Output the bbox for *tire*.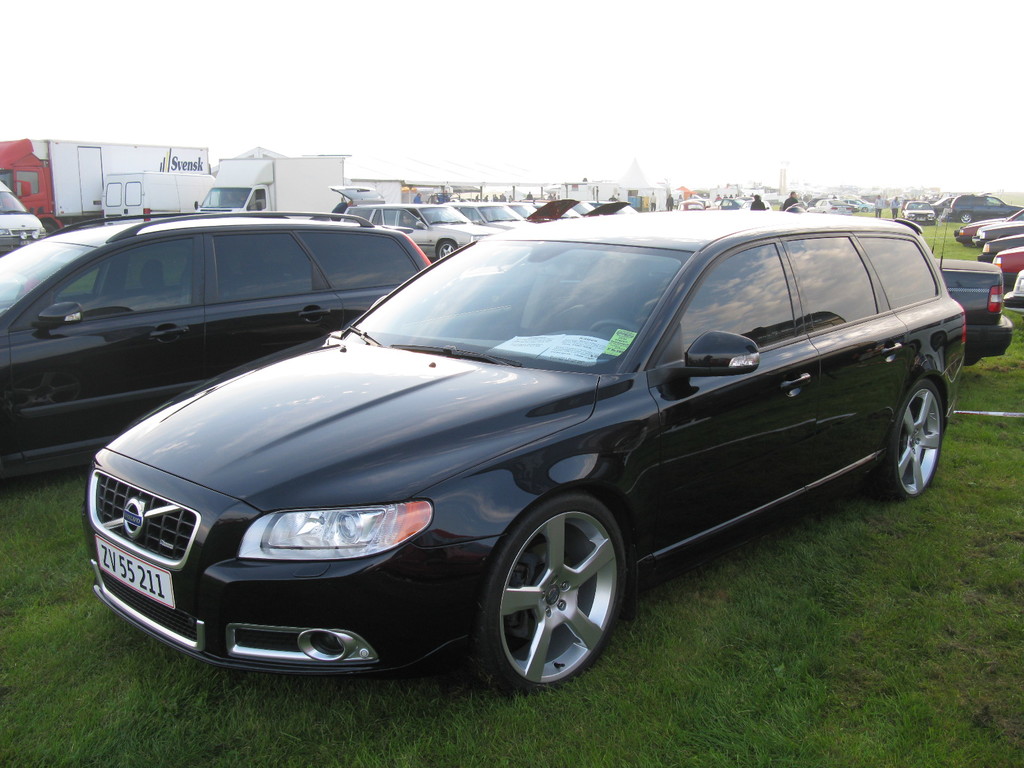
(962,211,972,223).
